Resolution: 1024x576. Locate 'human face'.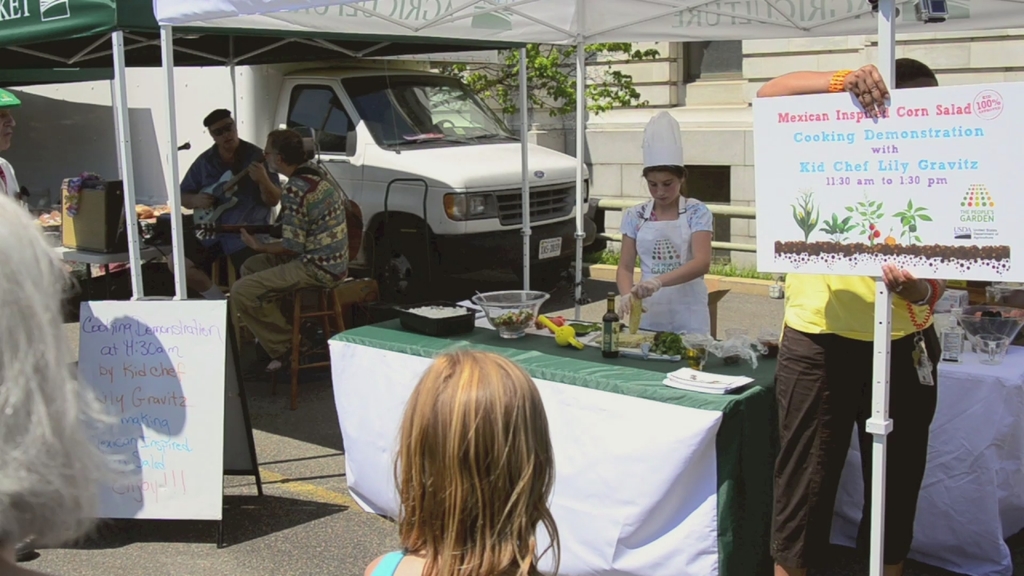
region(653, 174, 679, 201).
